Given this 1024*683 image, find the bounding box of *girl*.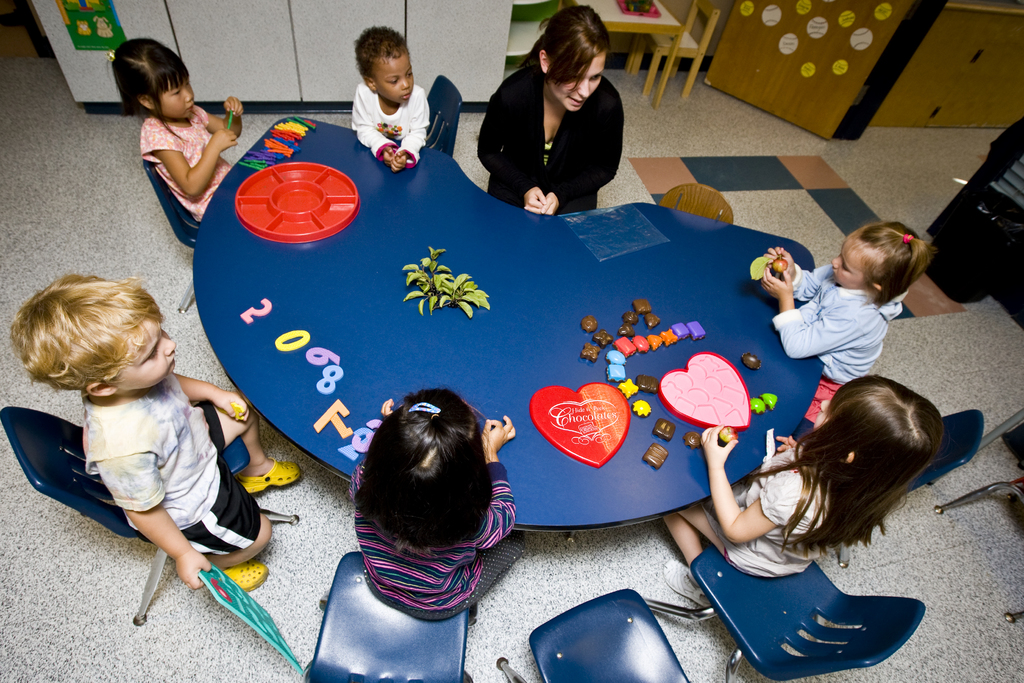
109,38,241,219.
